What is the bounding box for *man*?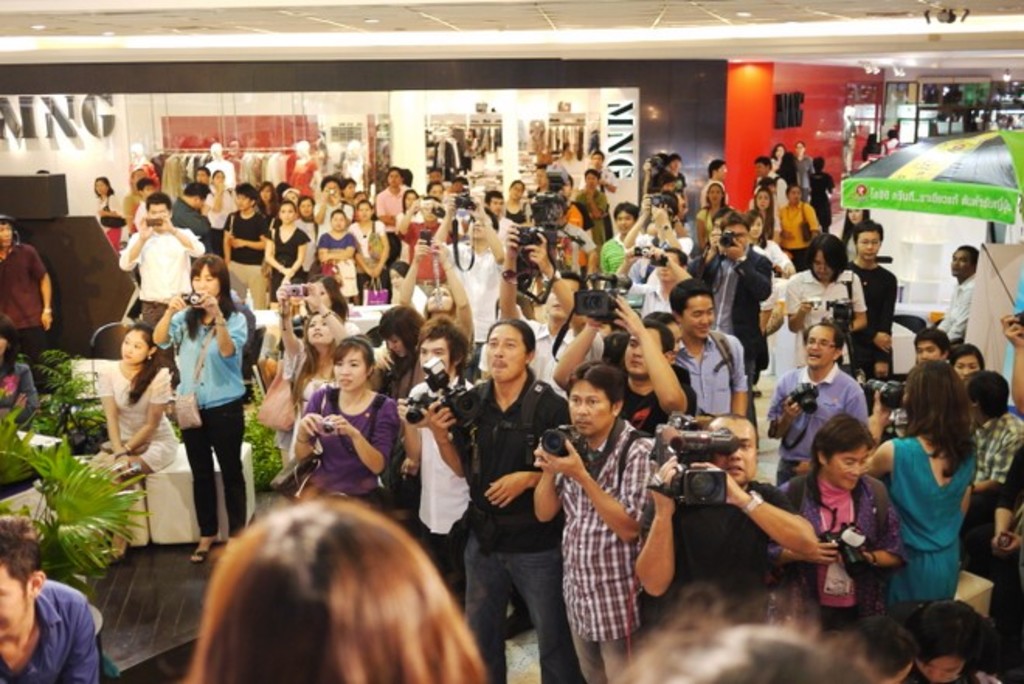
rect(498, 220, 604, 399).
